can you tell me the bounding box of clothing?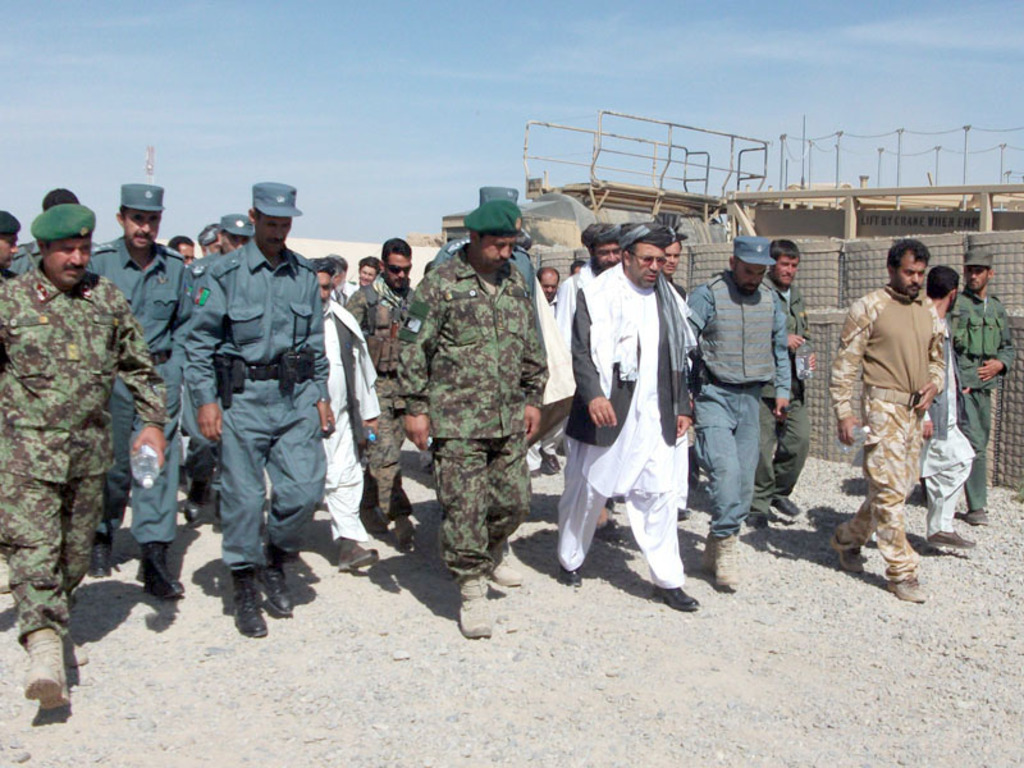
rect(342, 266, 417, 520).
